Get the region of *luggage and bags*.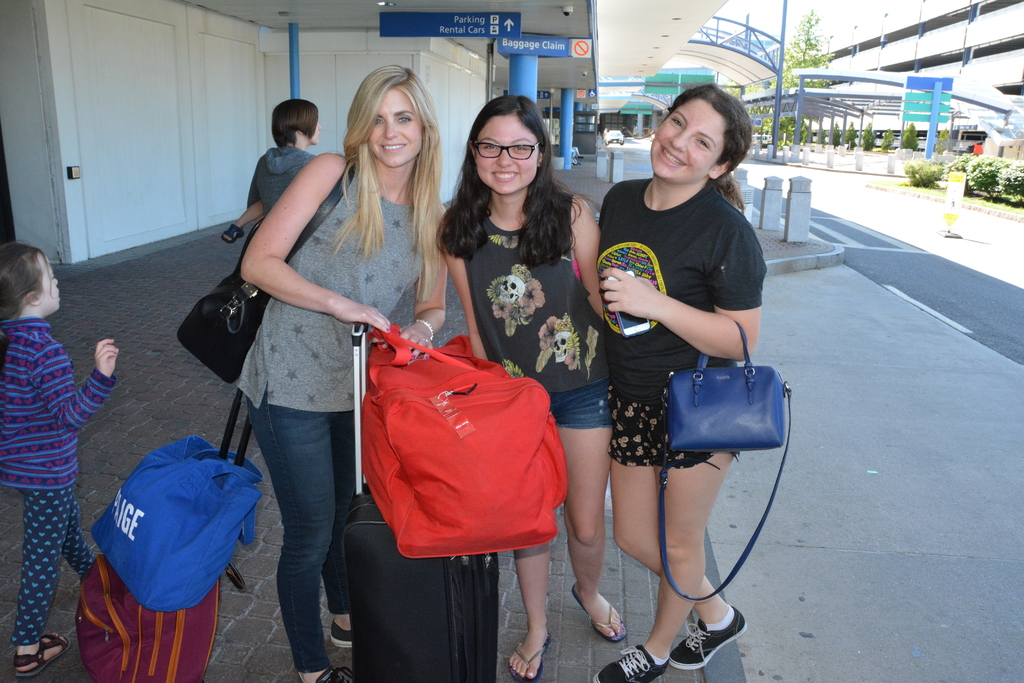
[x1=662, y1=317, x2=798, y2=599].
